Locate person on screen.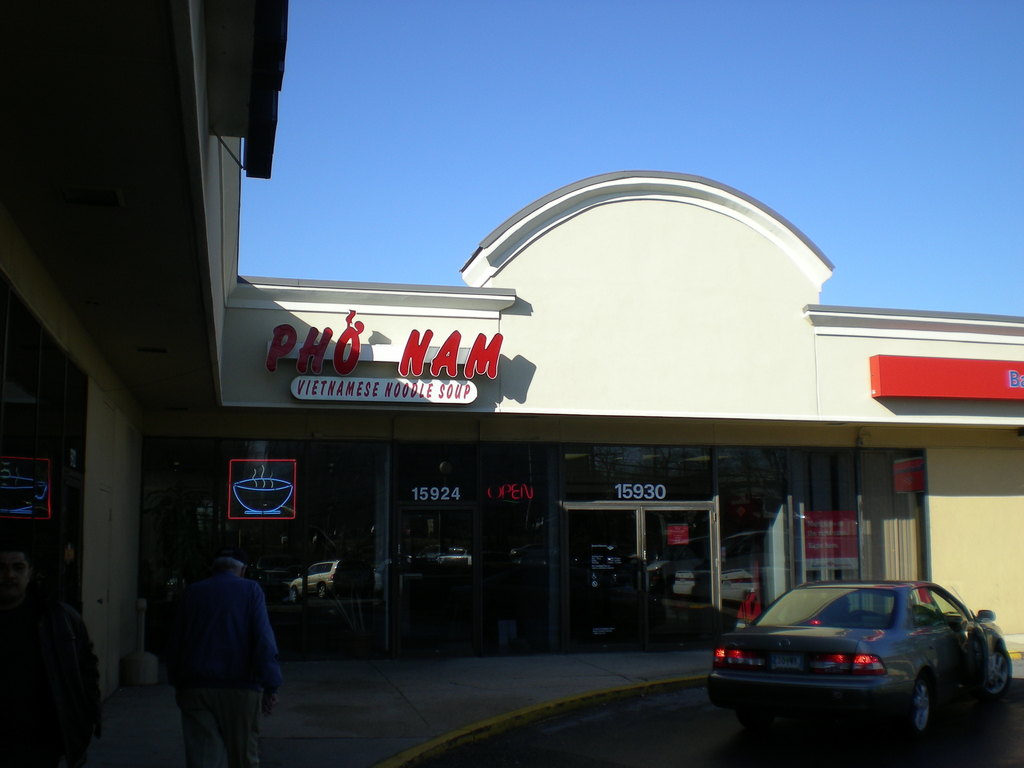
On screen at BBox(0, 544, 84, 767).
